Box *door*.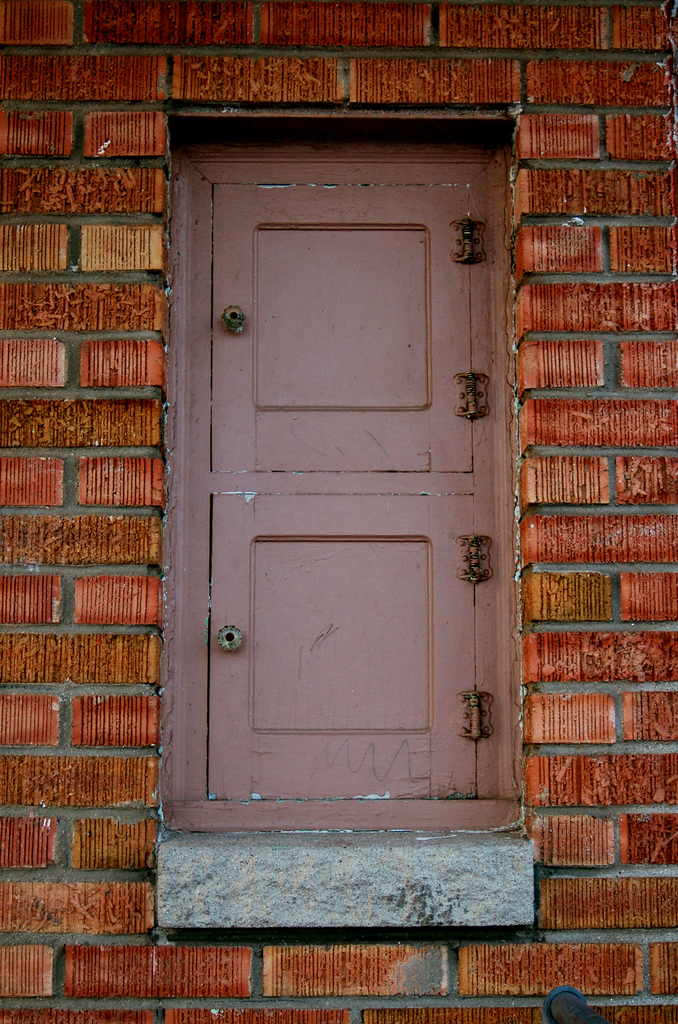
l=206, t=183, r=471, b=799.
